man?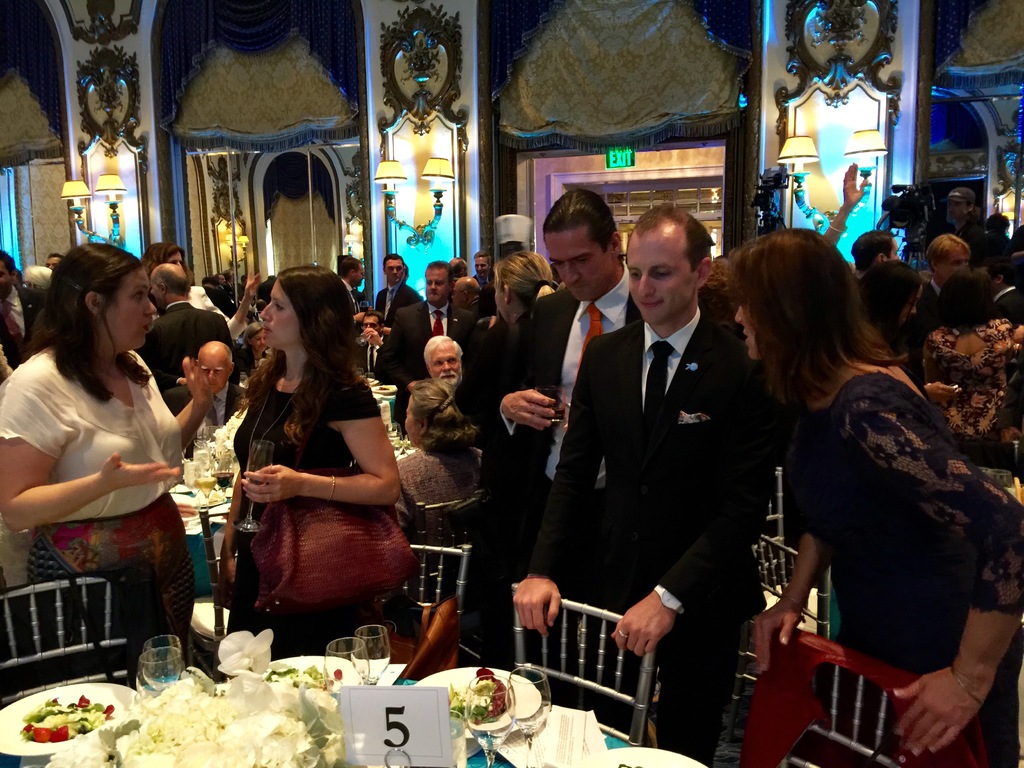
x1=511, y1=196, x2=775, y2=767
